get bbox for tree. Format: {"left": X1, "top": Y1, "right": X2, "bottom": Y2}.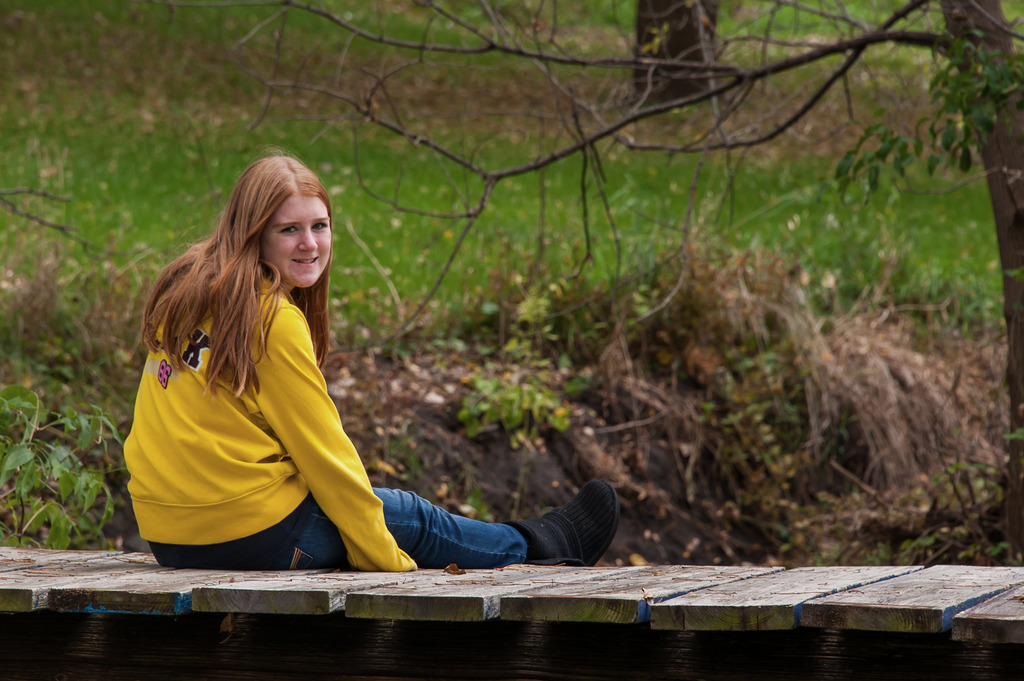
{"left": 163, "top": 0, "right": 1023, "bottom": 538}.
